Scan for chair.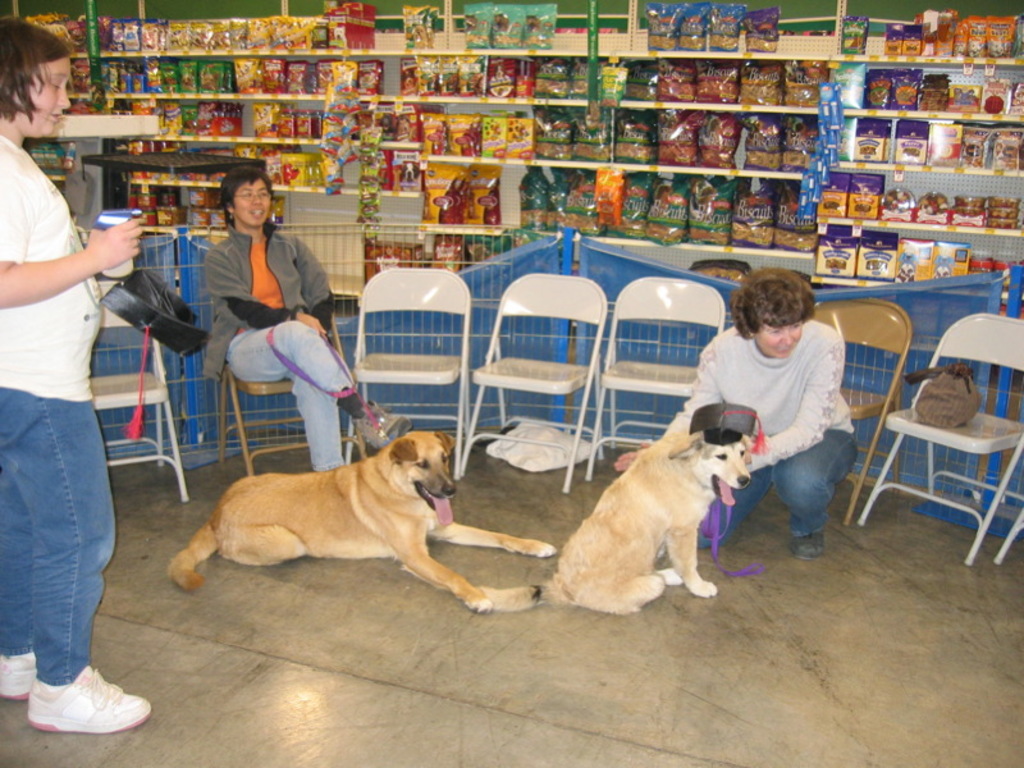
Scan result: 995,507,1023,563.
